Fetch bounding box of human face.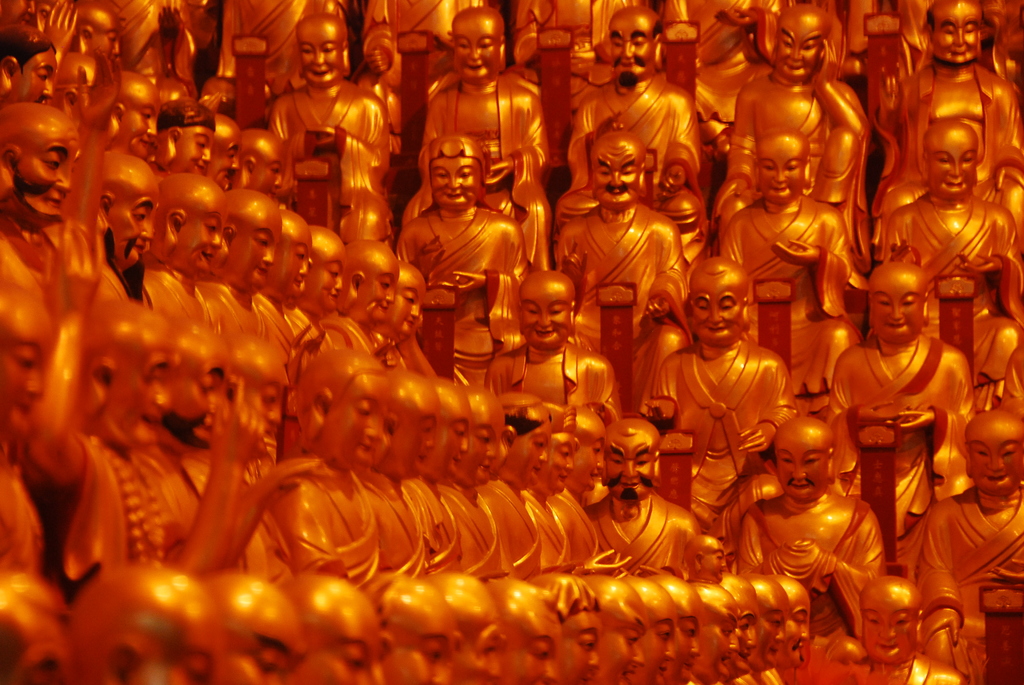
Bbox: rect(241, 356, 287, 445).
